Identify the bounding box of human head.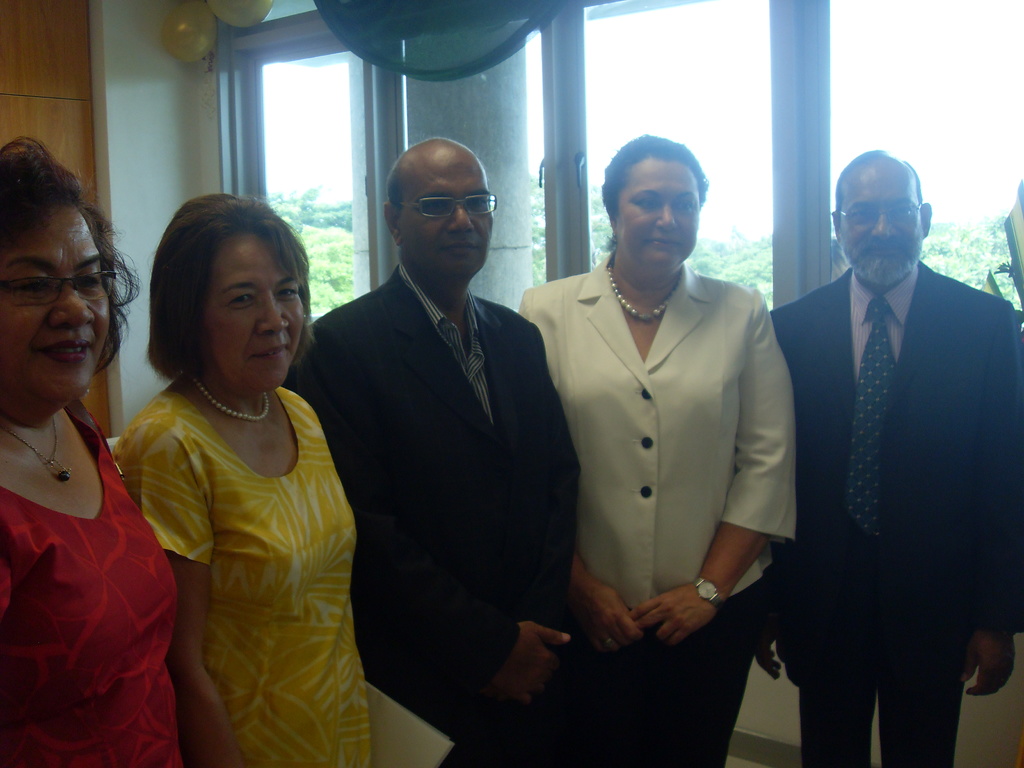
[602,127,710,284].
